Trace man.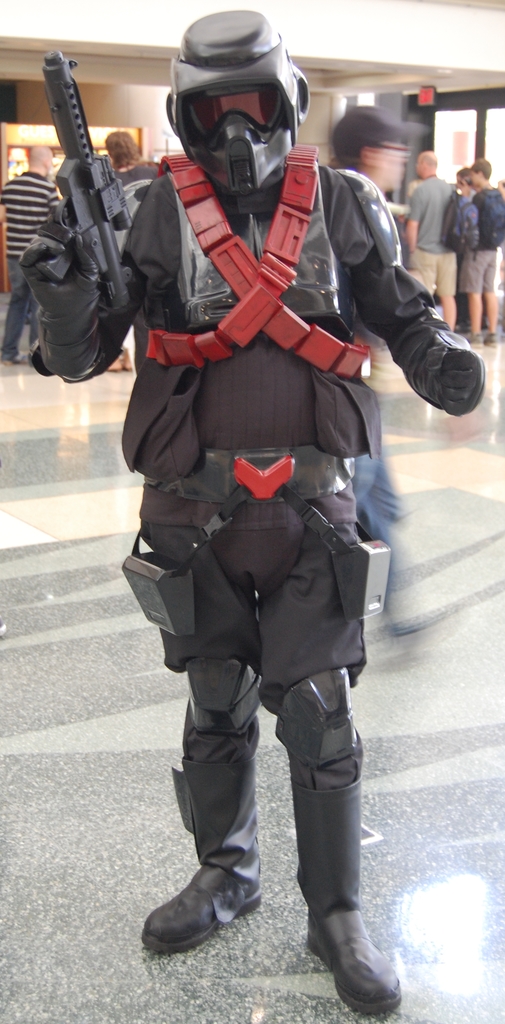
Traced to BBox(401, 150, 451, 346).
